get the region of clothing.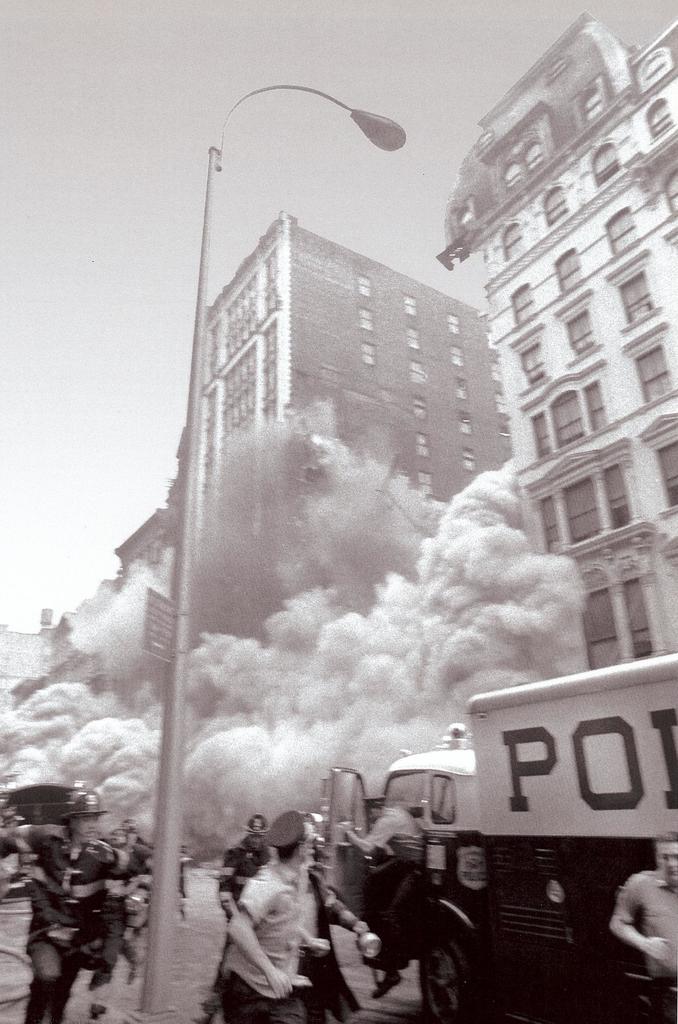
(354, 853, 436, 966).
